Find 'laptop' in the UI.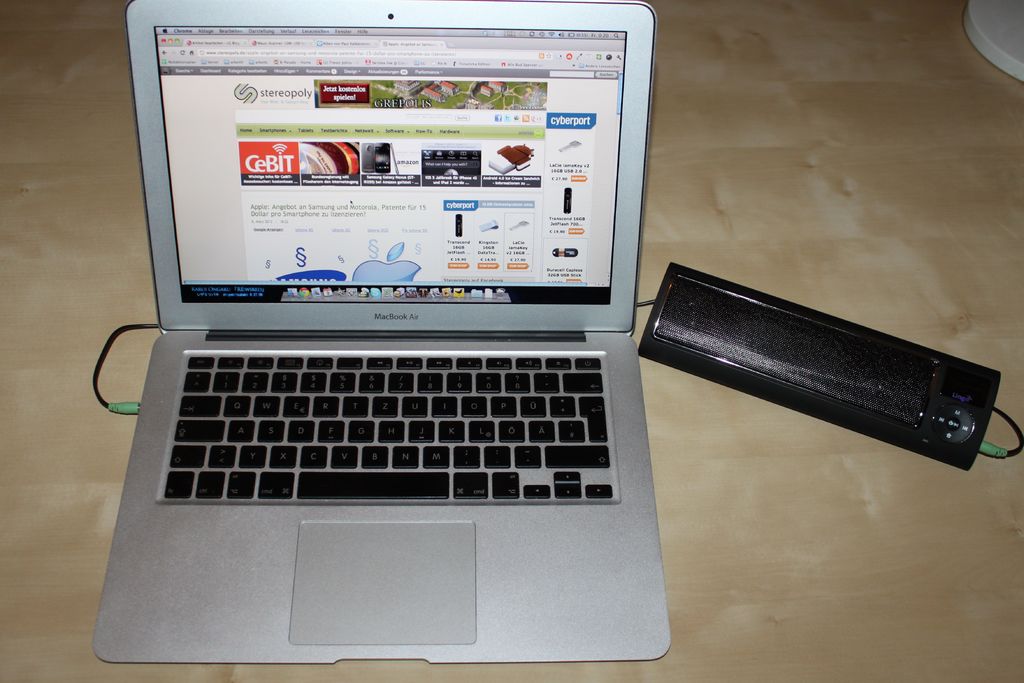
UI element at BBox(81, 24, 679, 666).
